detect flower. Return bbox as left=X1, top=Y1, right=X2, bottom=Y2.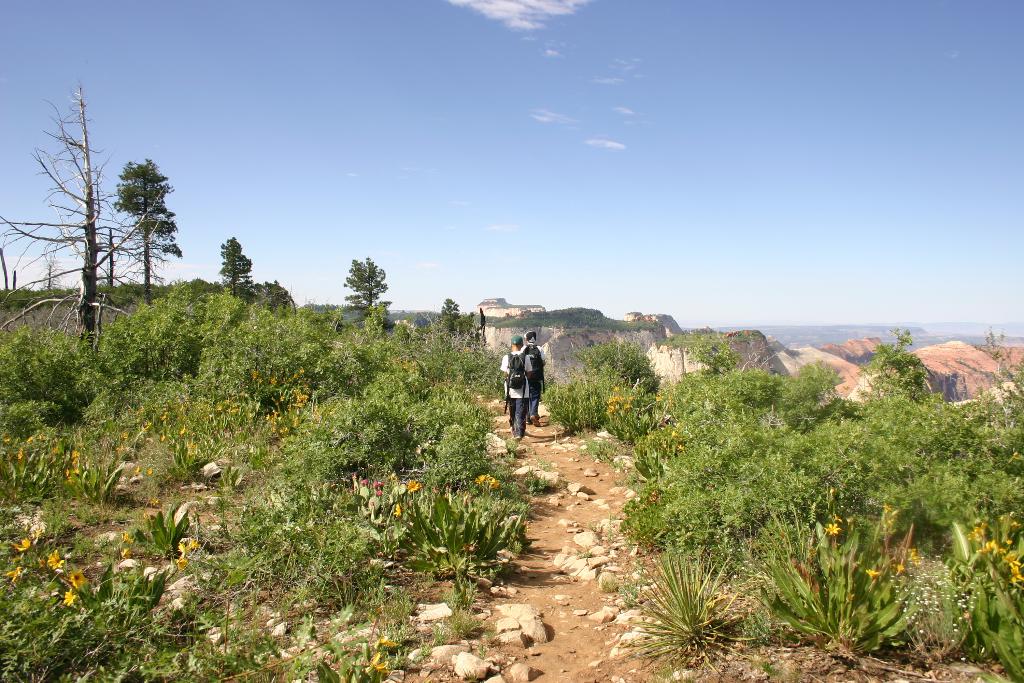
left=865, top=568, right=881, bottom=582.
